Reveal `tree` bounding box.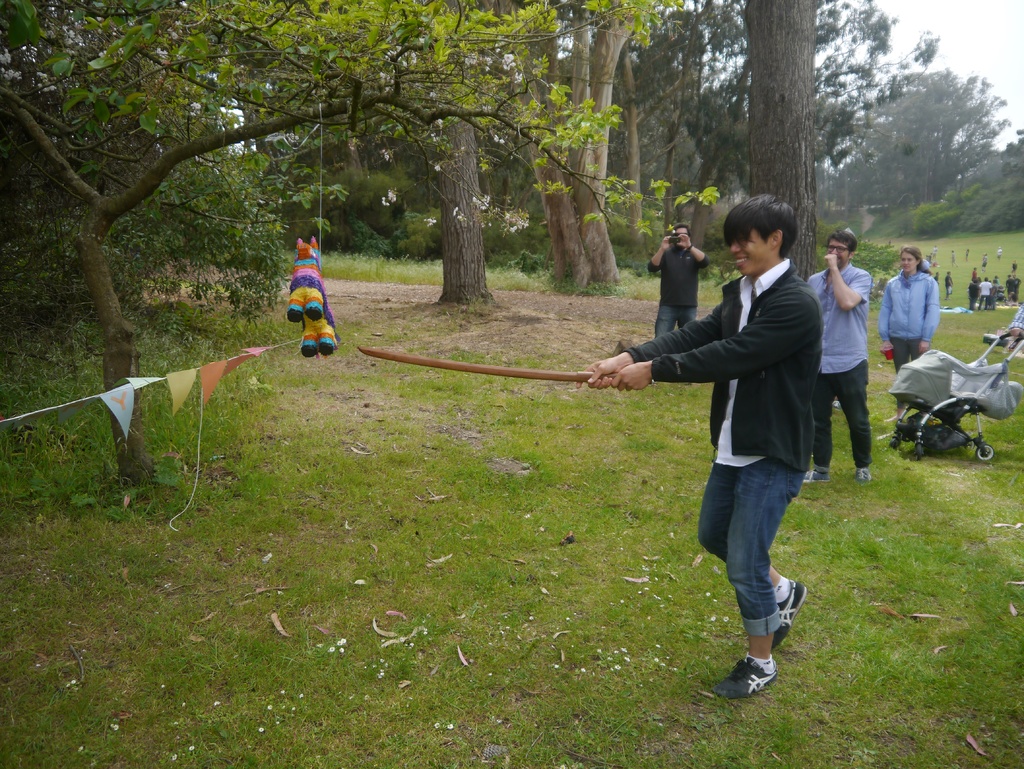
Revealed: 744:0:828:277.
